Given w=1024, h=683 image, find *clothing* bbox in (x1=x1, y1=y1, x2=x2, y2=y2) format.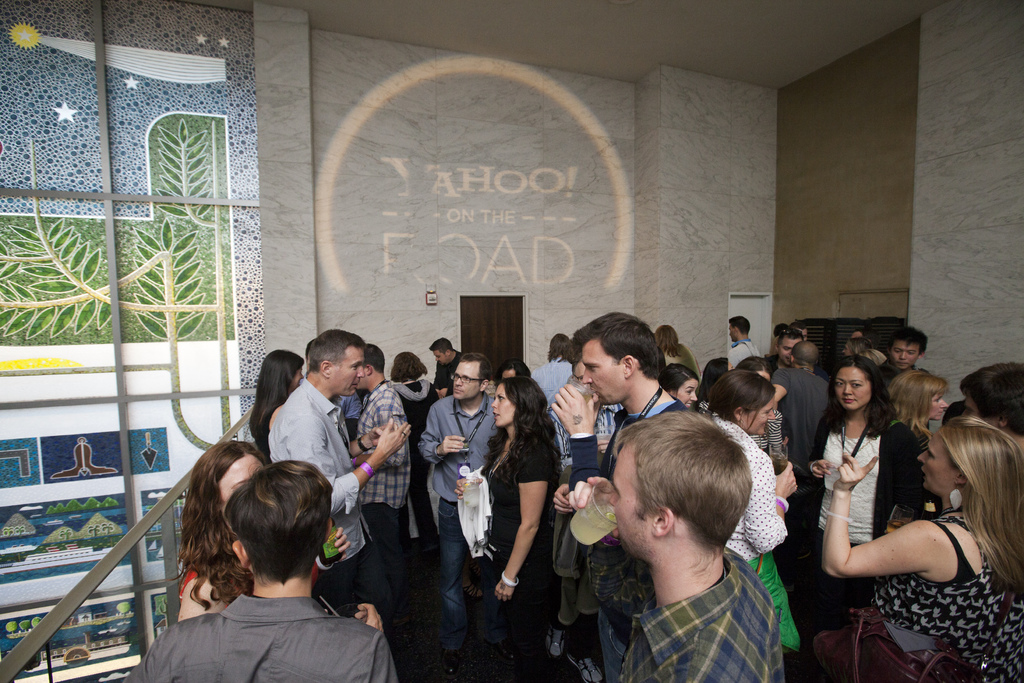
(x1=725, y1=333, x2=762, y2=370).
